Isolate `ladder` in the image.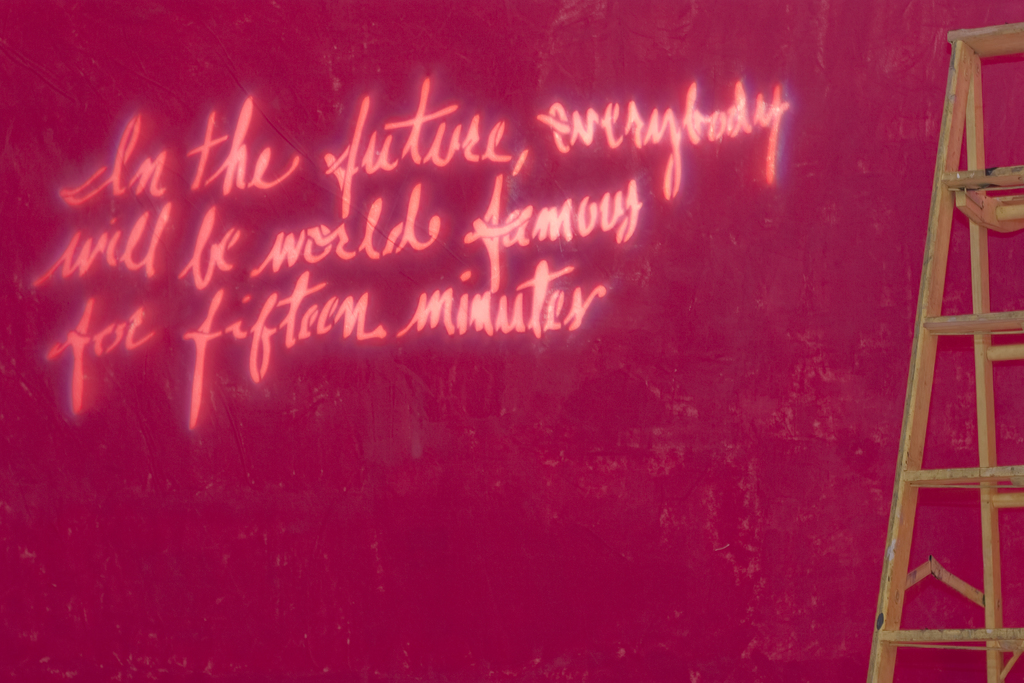
Isolated region: select_region(866, 22, 1023, 682).
